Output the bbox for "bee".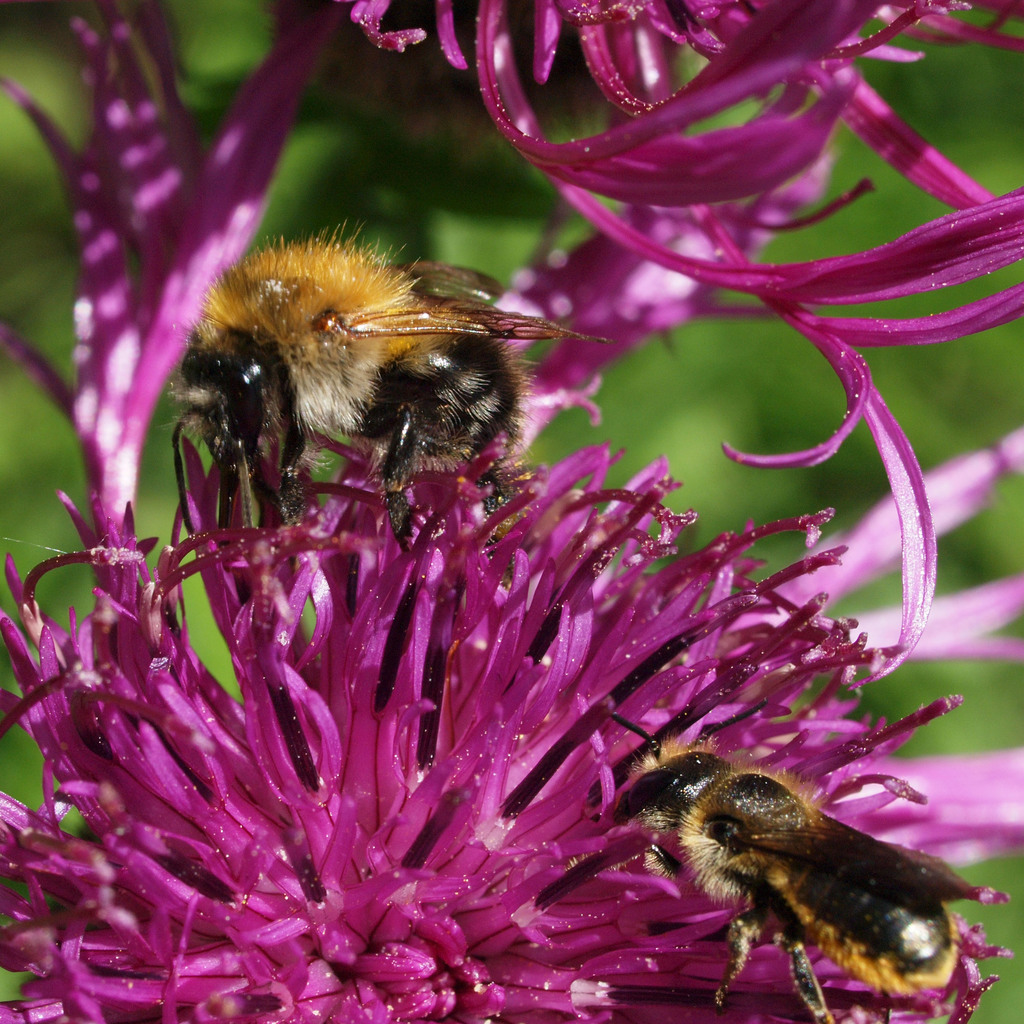
bbox(525, 692, 983, 1021).
